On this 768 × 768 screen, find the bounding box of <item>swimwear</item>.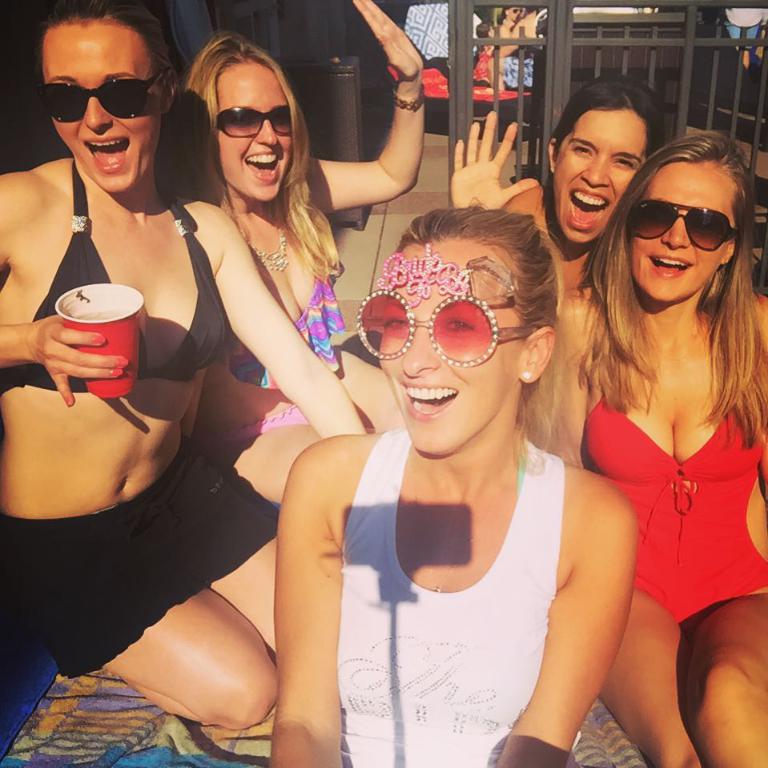
Bounding box: bbox(235, 263, 352, 391).
